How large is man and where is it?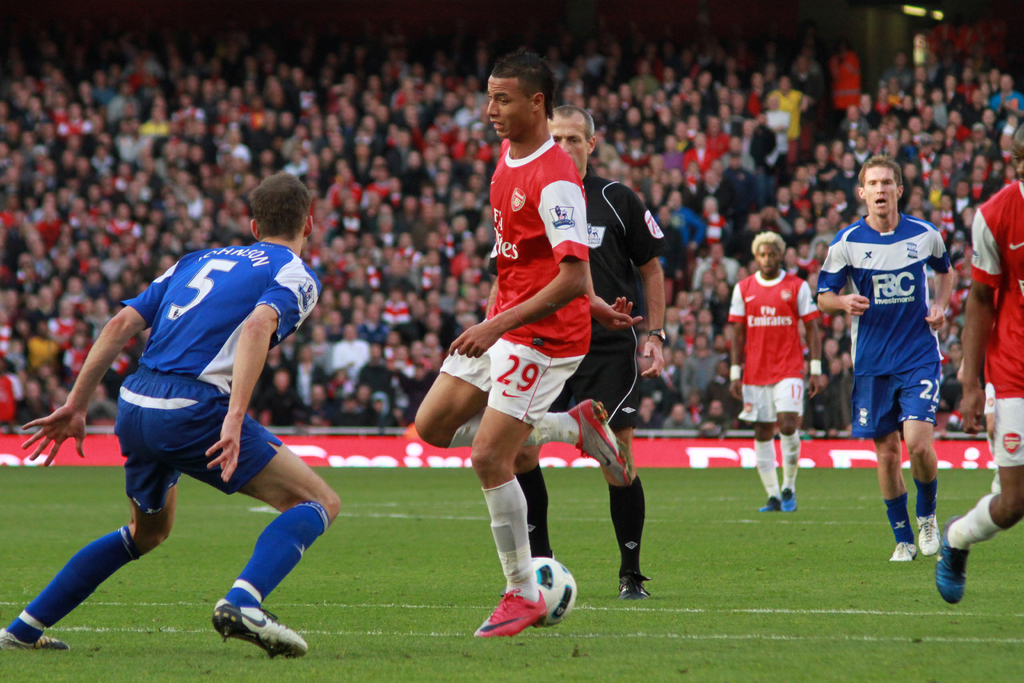
Bounding box: (931,117,1023,608).
